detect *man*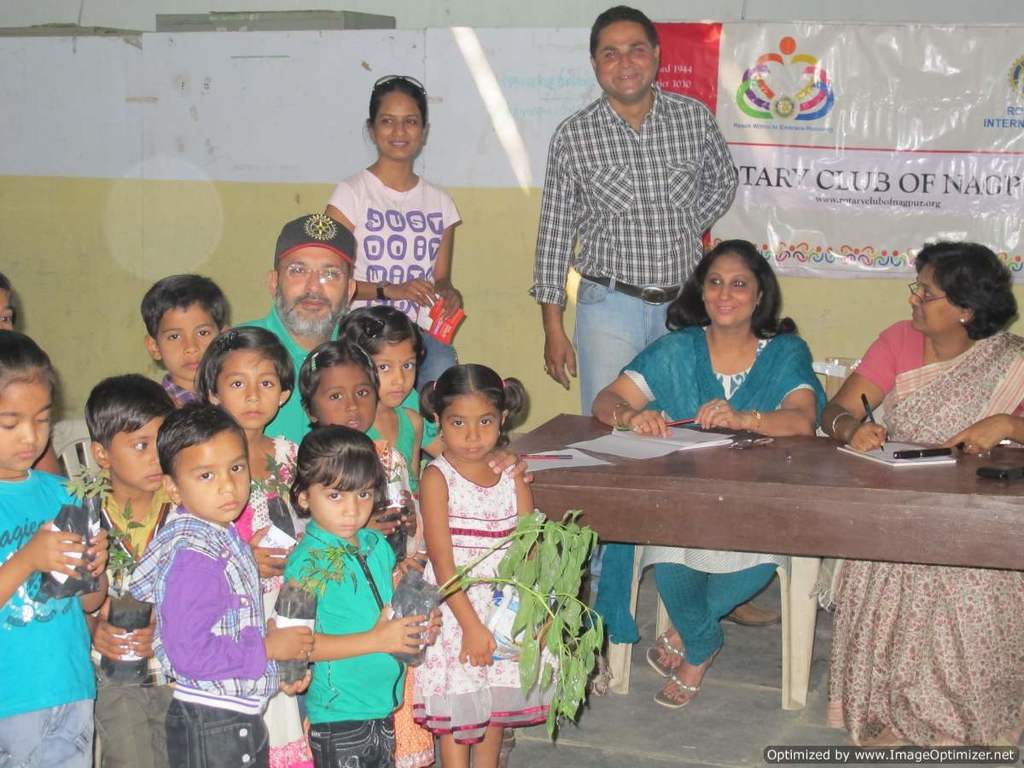
Rect(236, 207, 535, 486)
